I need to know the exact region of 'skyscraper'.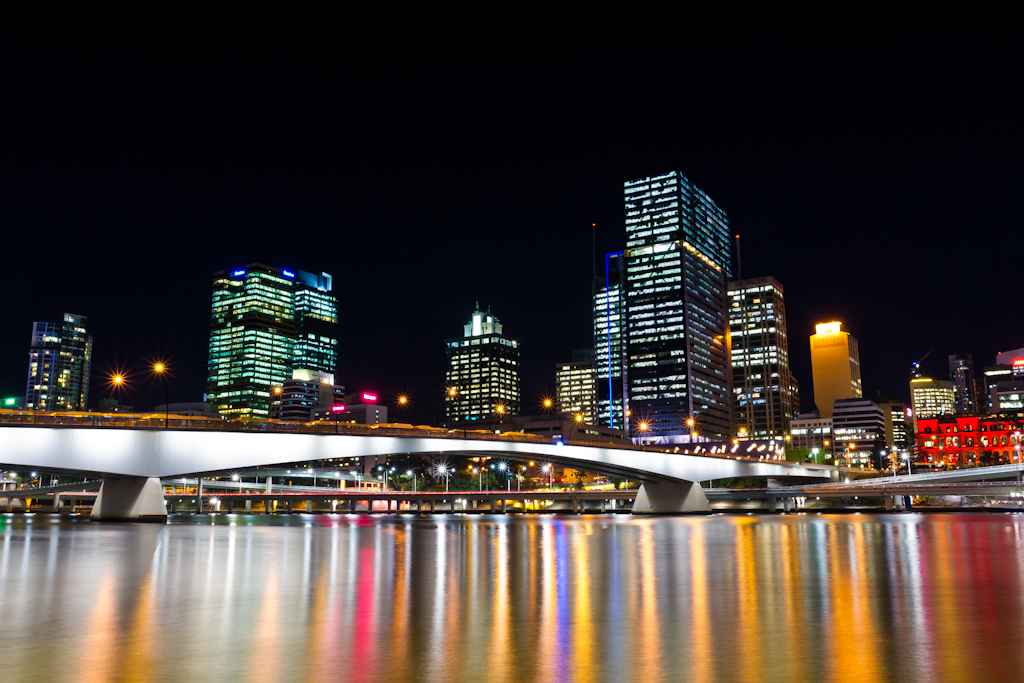
Region: x1=623 y1=171 x2=736 y2=457.
